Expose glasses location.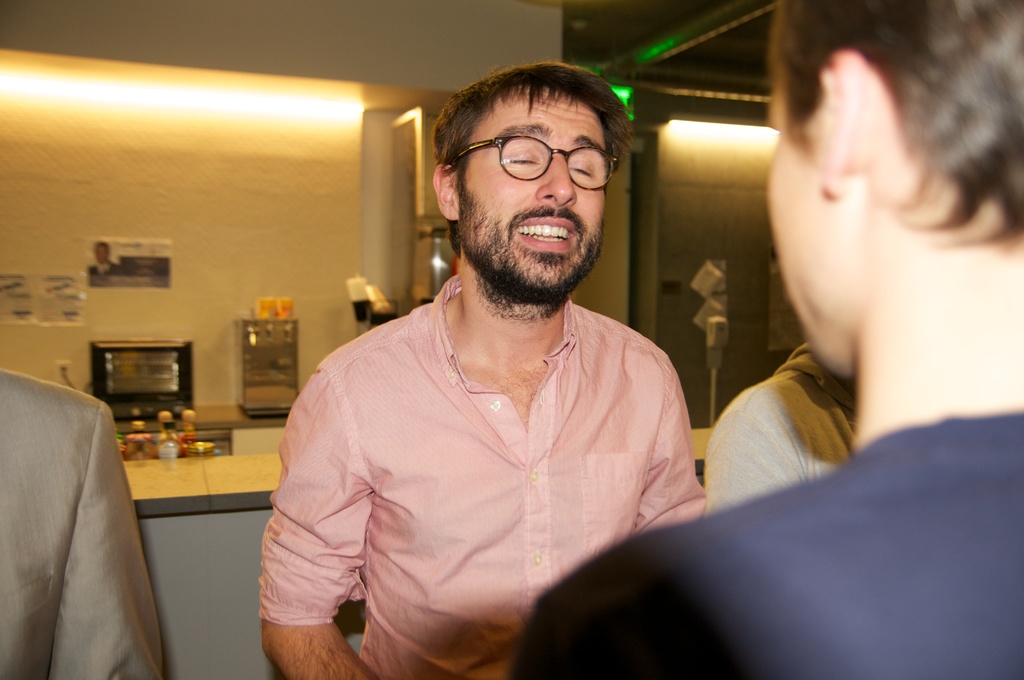
Exposed at rect(443, 129, 631, 193).
